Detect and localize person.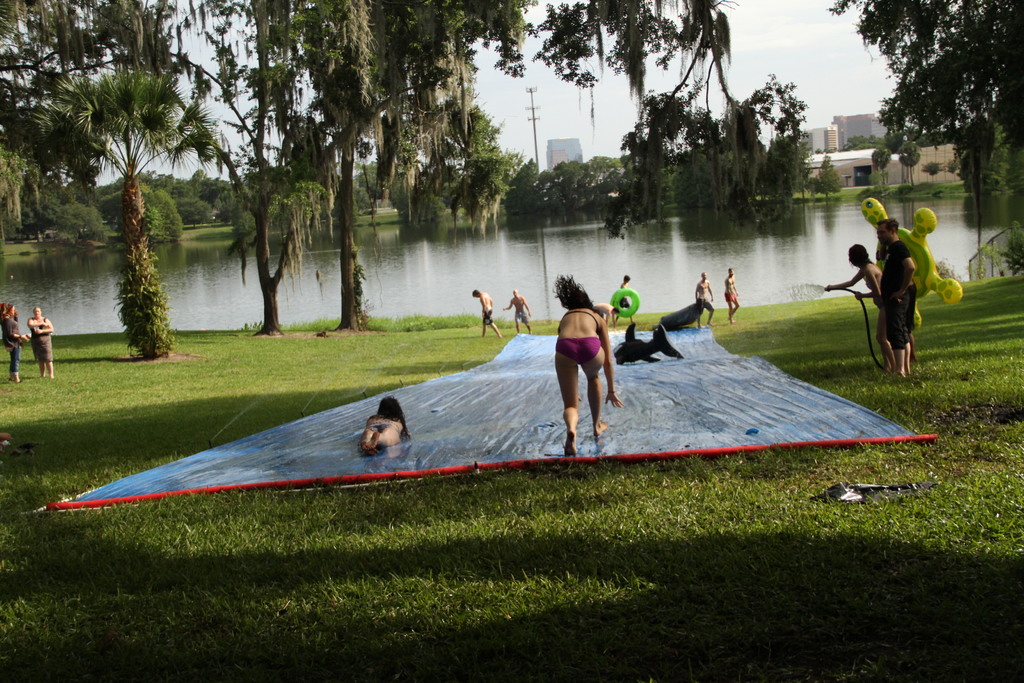
Localized at x1=468, y1=288, x2=505, y2=340.
